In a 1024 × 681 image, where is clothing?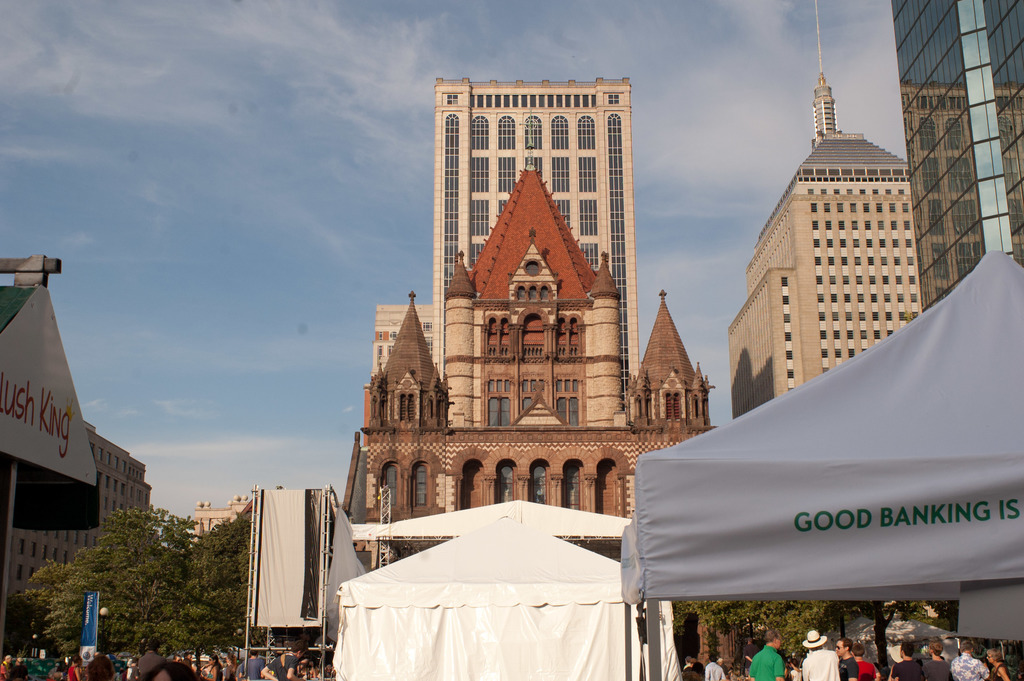
[951,653,986,680].
